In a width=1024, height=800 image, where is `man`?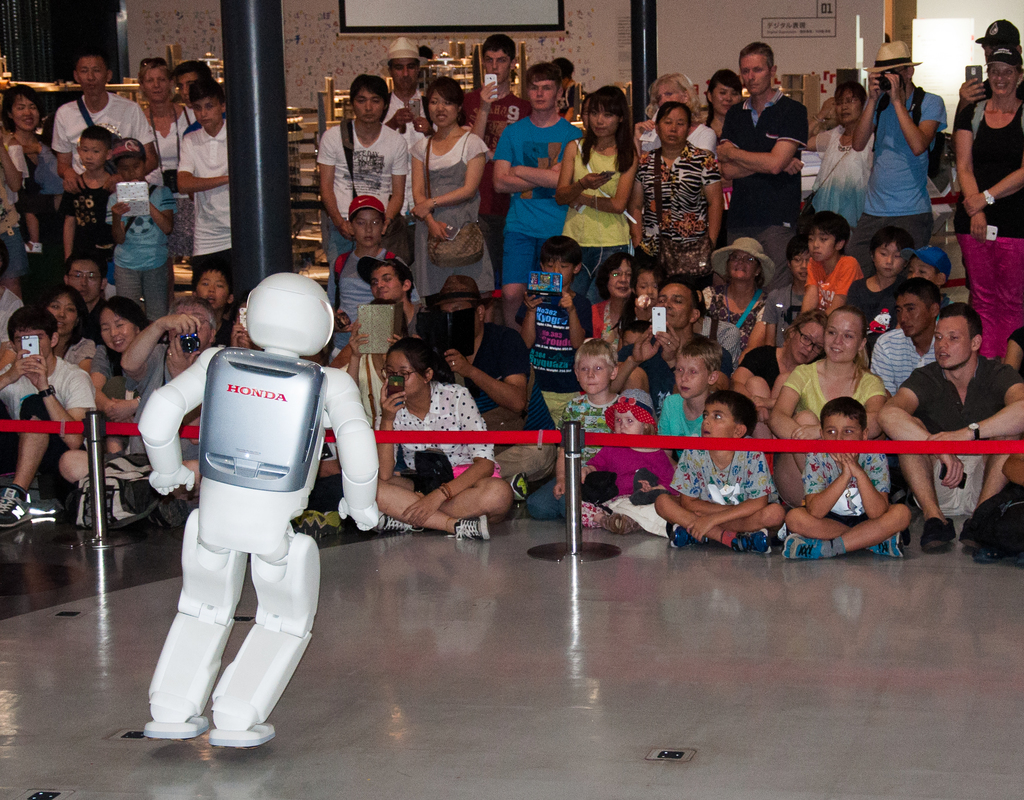
<region>317, 76, 408, 311</region>.
